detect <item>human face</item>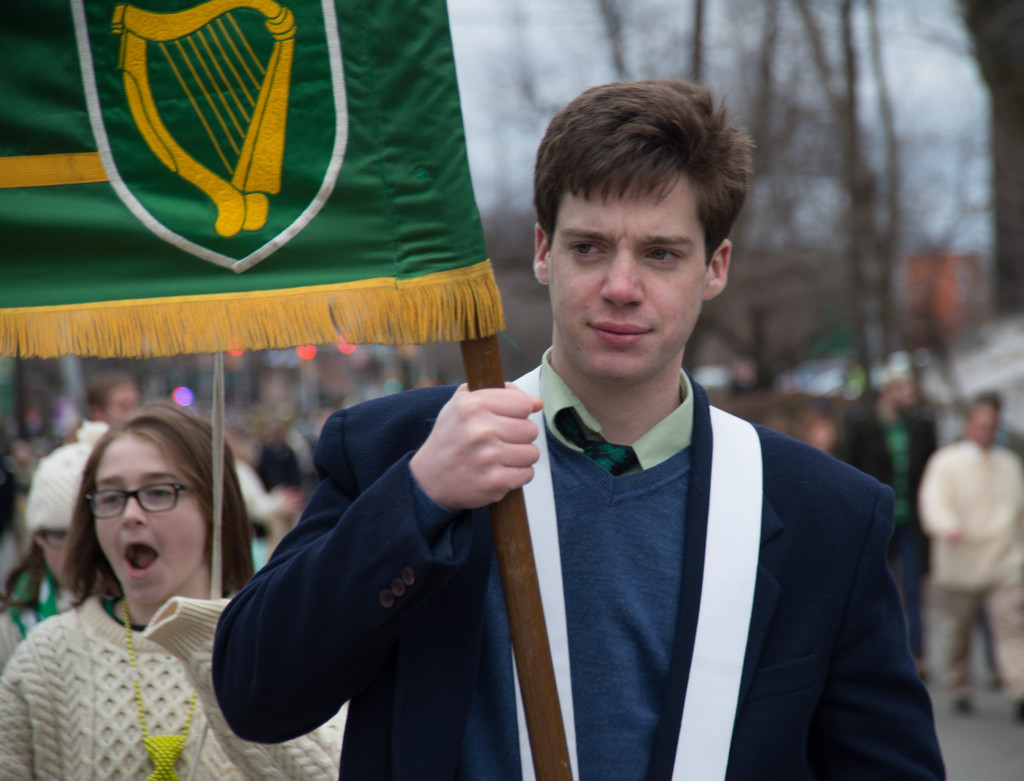
locate(90, 433, 211, 605)
